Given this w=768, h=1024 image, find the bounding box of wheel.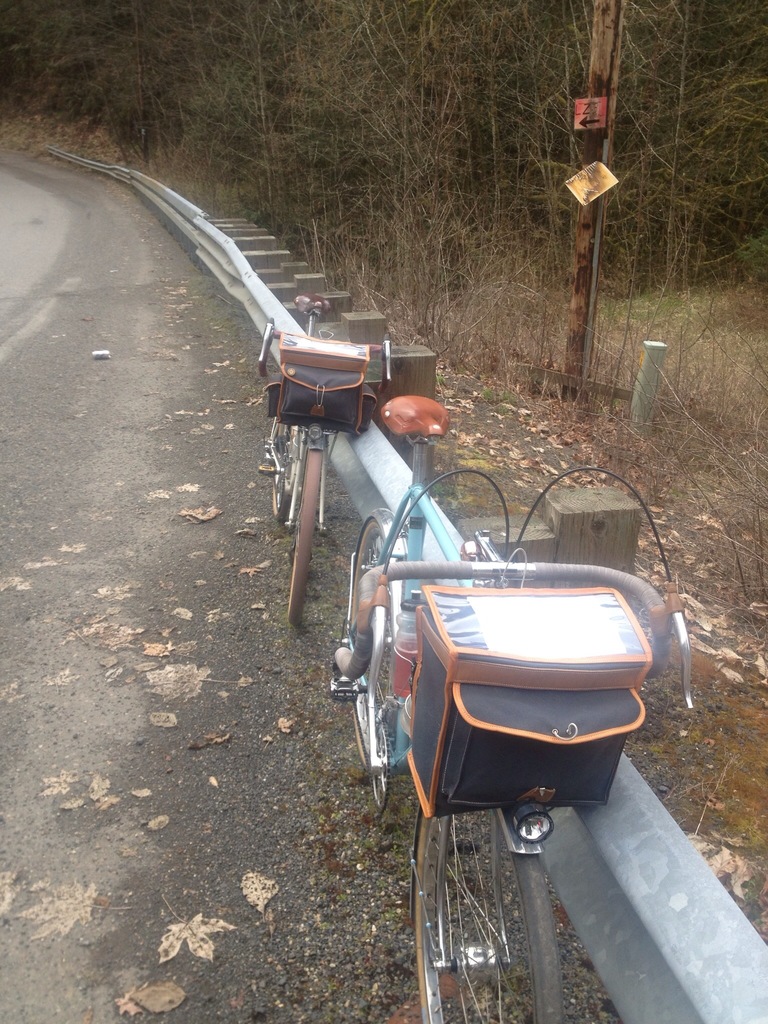
locate(408, 807, 555, 1023).
